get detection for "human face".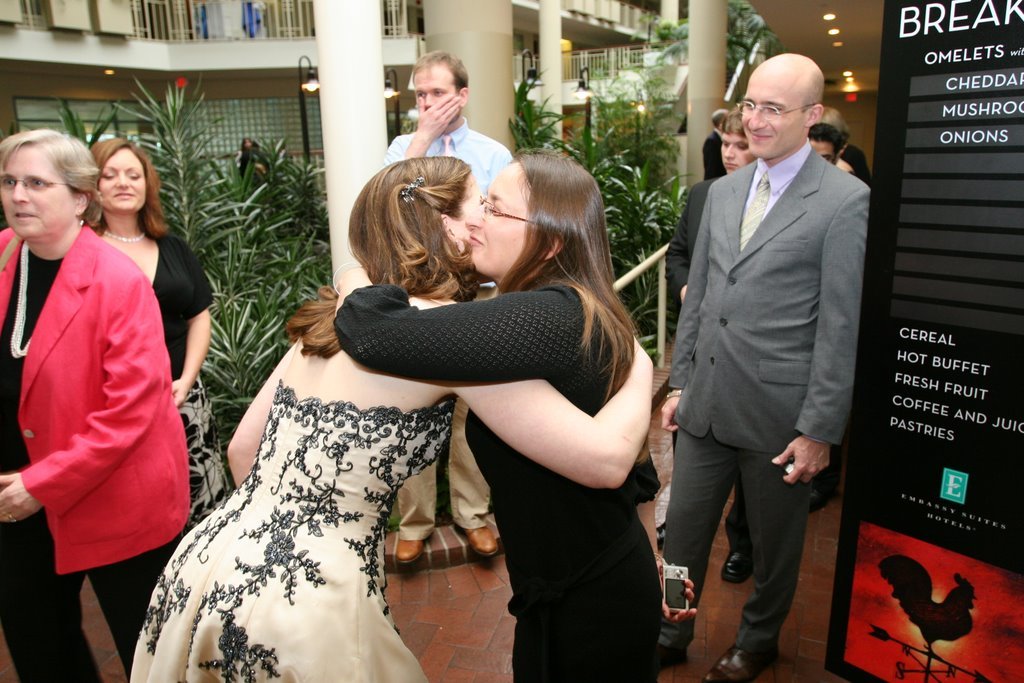
Detection: left=738, top=75, right=809, bottom=159.
